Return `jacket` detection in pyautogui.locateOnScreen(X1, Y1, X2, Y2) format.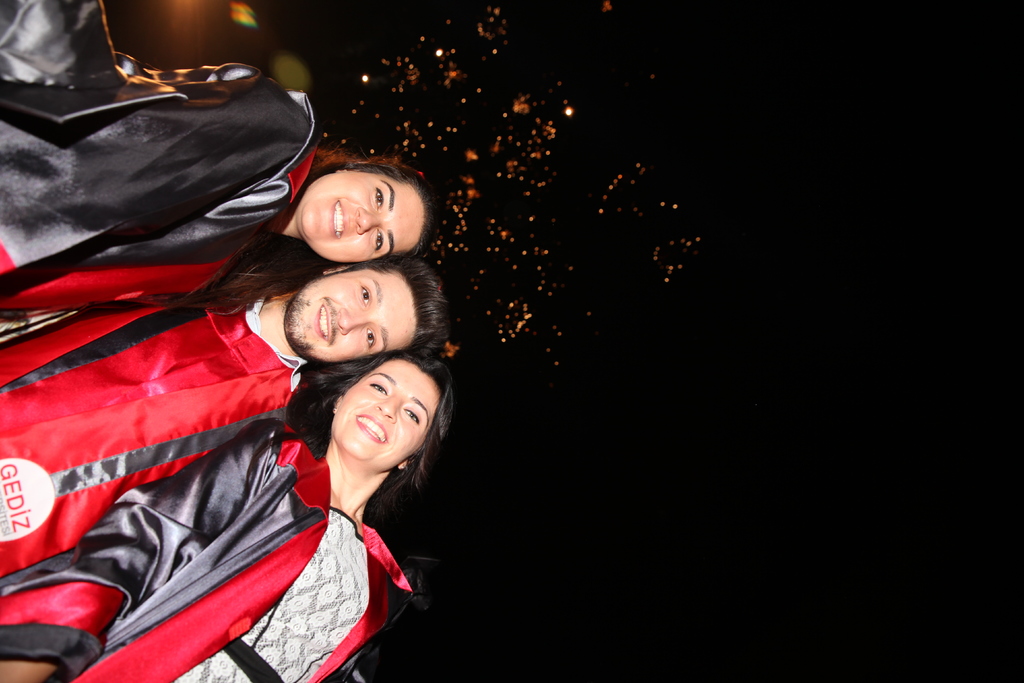
pyautogui.locateOnScreen(0, 0, 325, 267).
